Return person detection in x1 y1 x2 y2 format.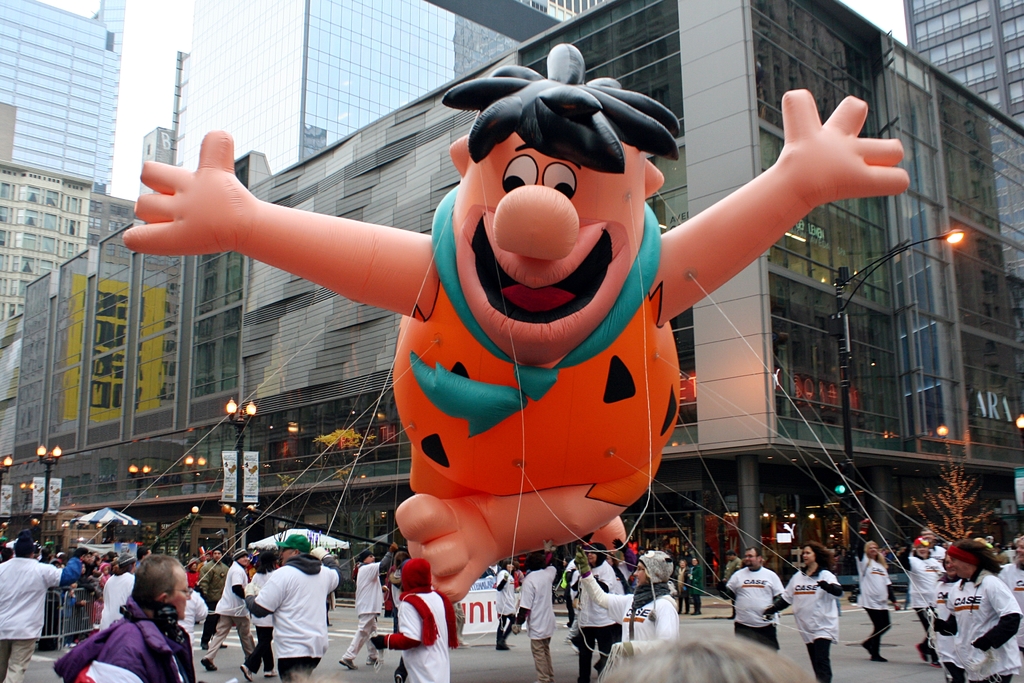
196 552 212 573.
